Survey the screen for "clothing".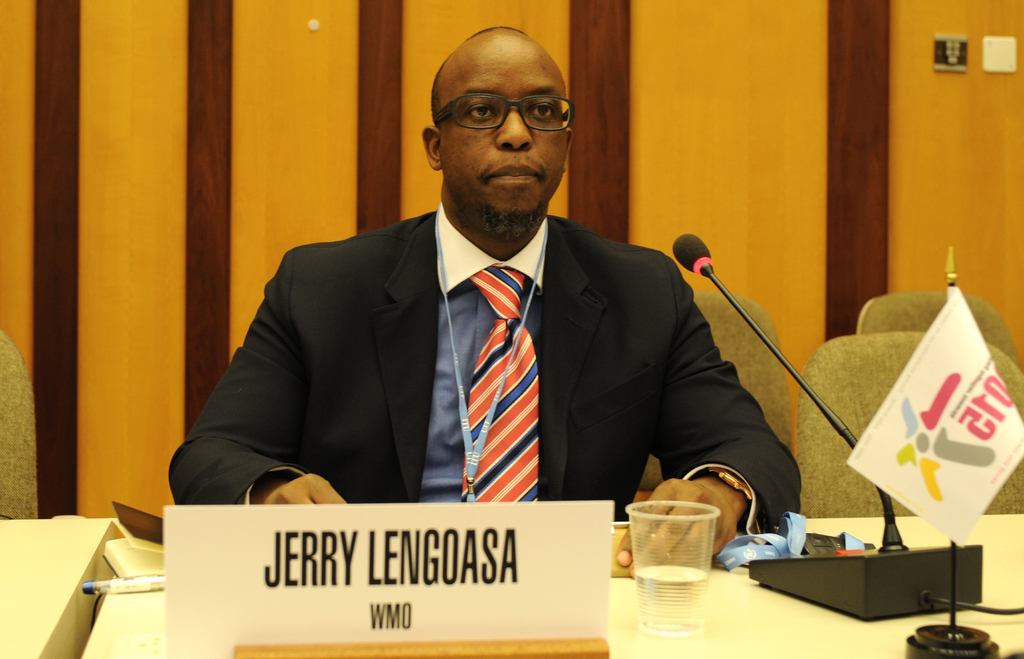
Survey found: <bbox>170, 200, 806, 537</bbox>.
